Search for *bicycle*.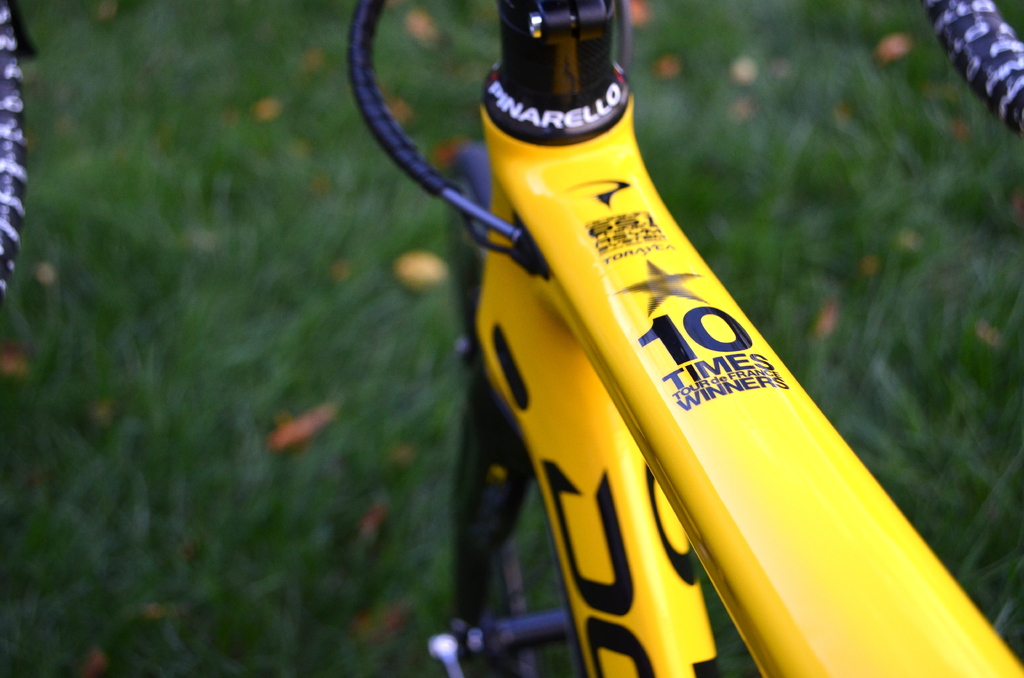
Found at [left=301, top=0, right=1023, bottom=650].
